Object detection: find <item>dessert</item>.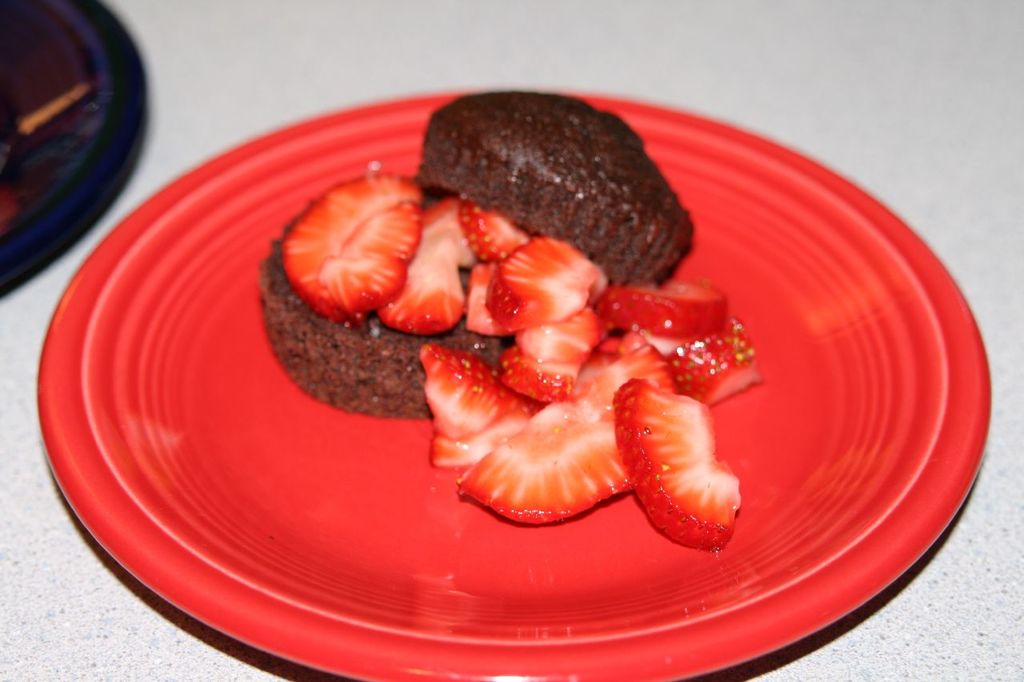
region(258, 90, 766, 551).
